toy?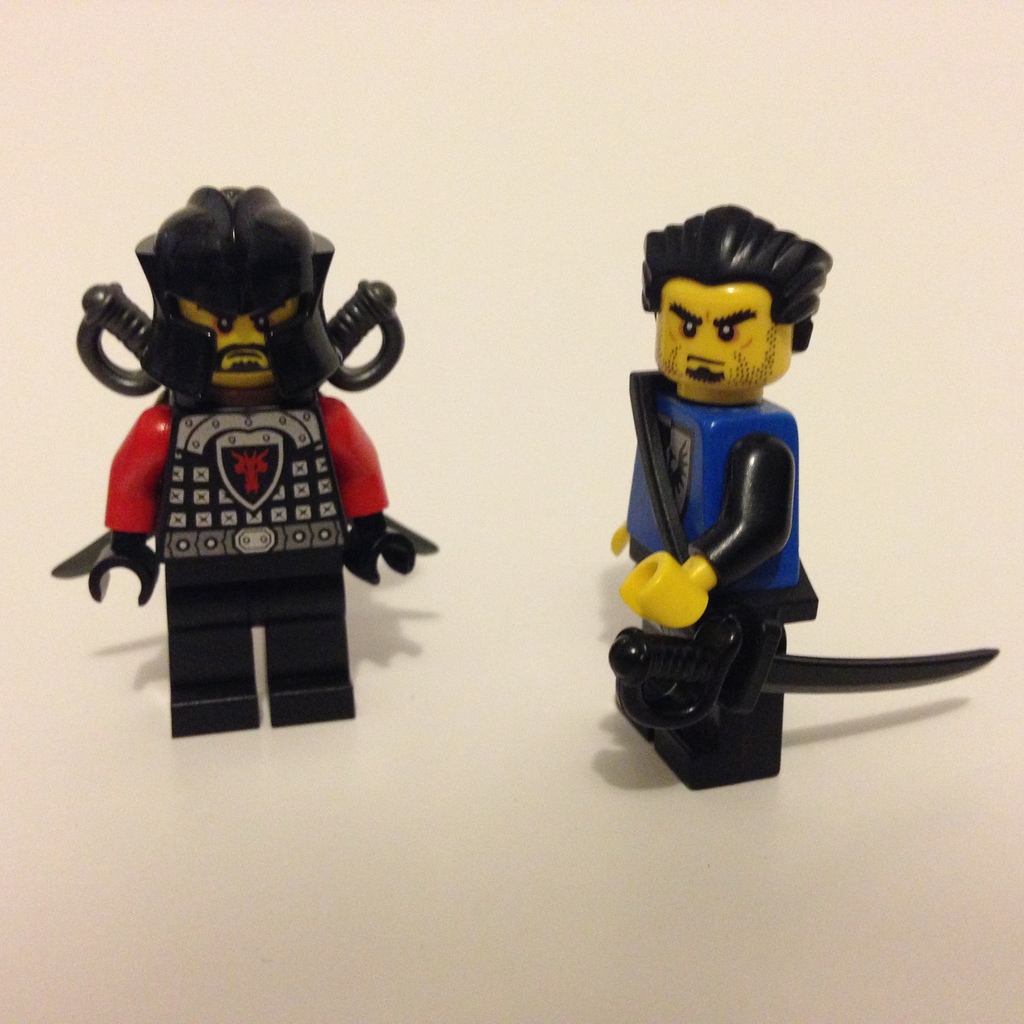
BBox(47, 176, 433, 739)
